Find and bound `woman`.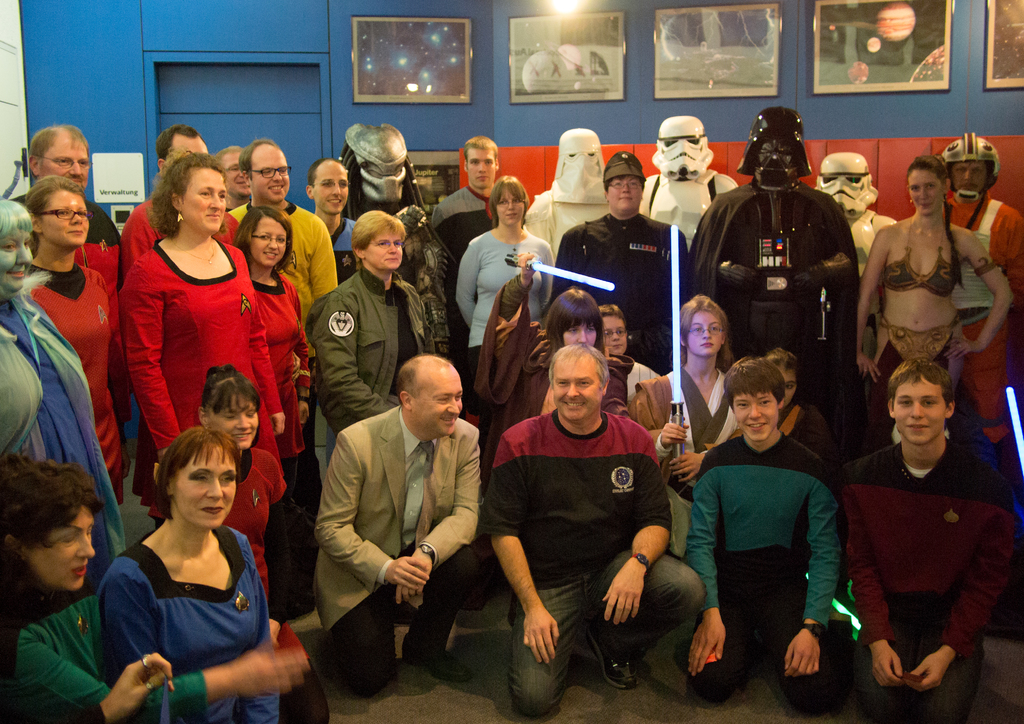
Bound: [448,174,557,479].
